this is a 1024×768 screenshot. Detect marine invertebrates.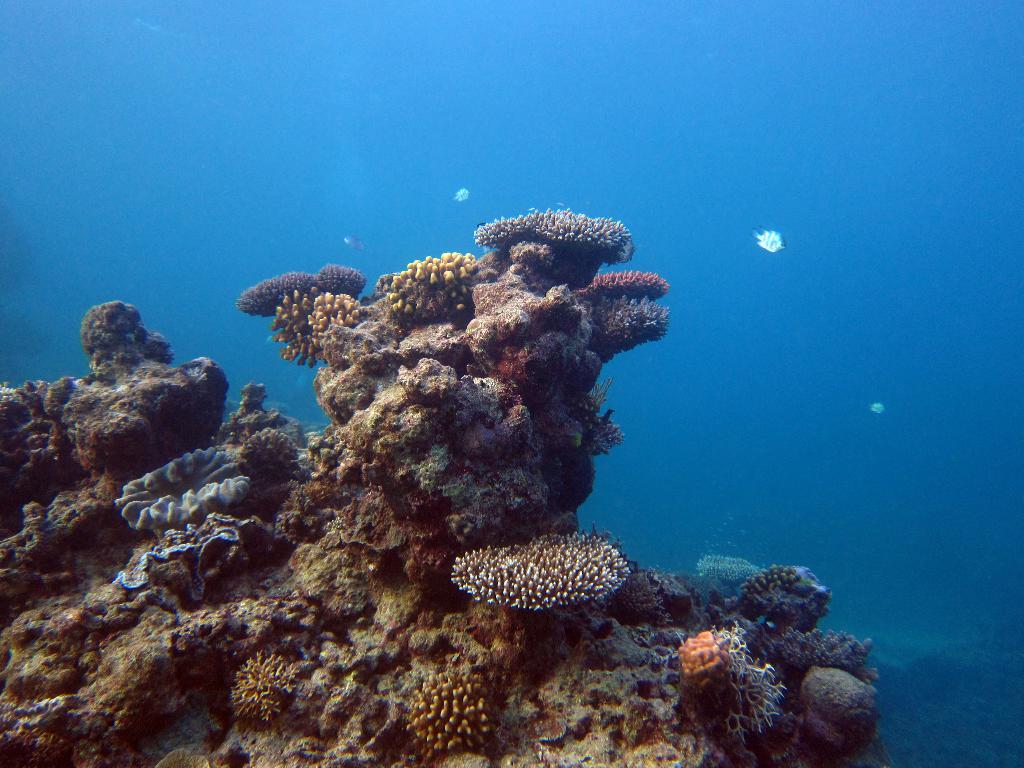
<box>344,232,369,257</box>.
